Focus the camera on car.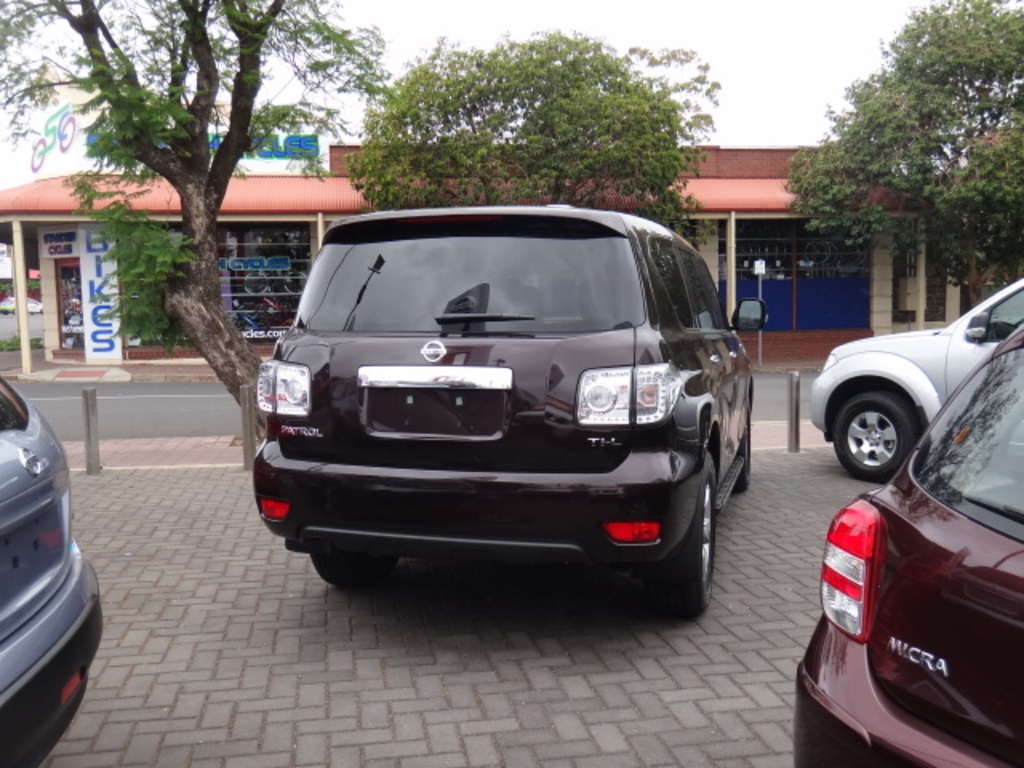
Focus region: crop(0, 371, 110, 766).
